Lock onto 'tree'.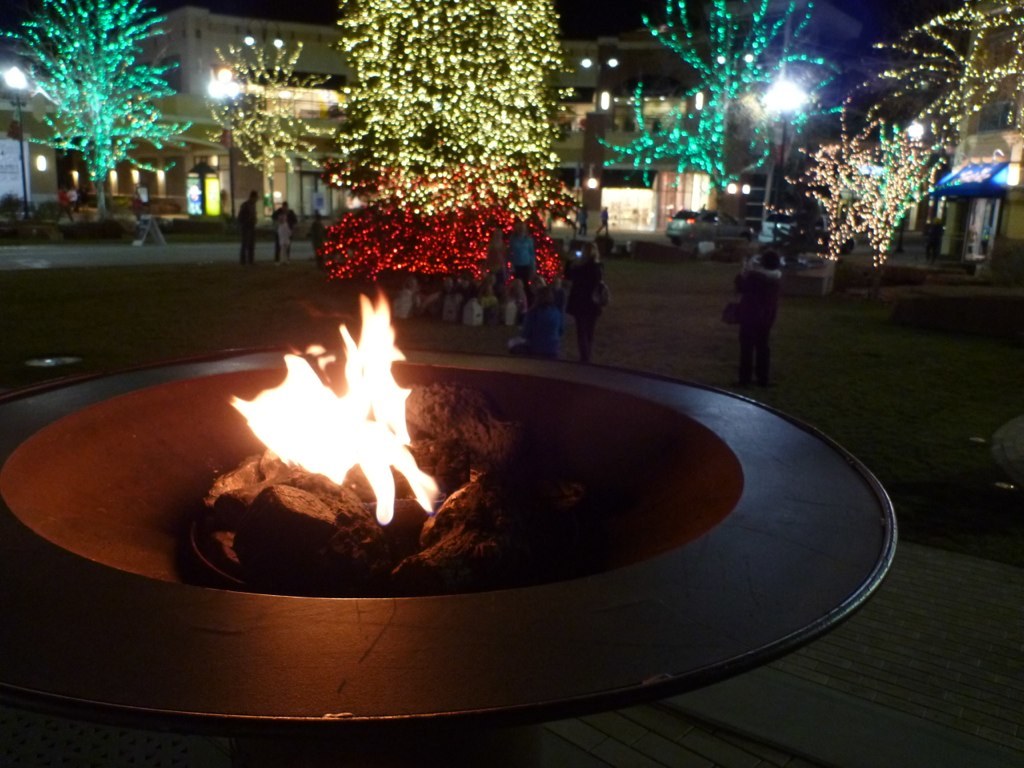
Locked: (871, 6, 1023, 188).
